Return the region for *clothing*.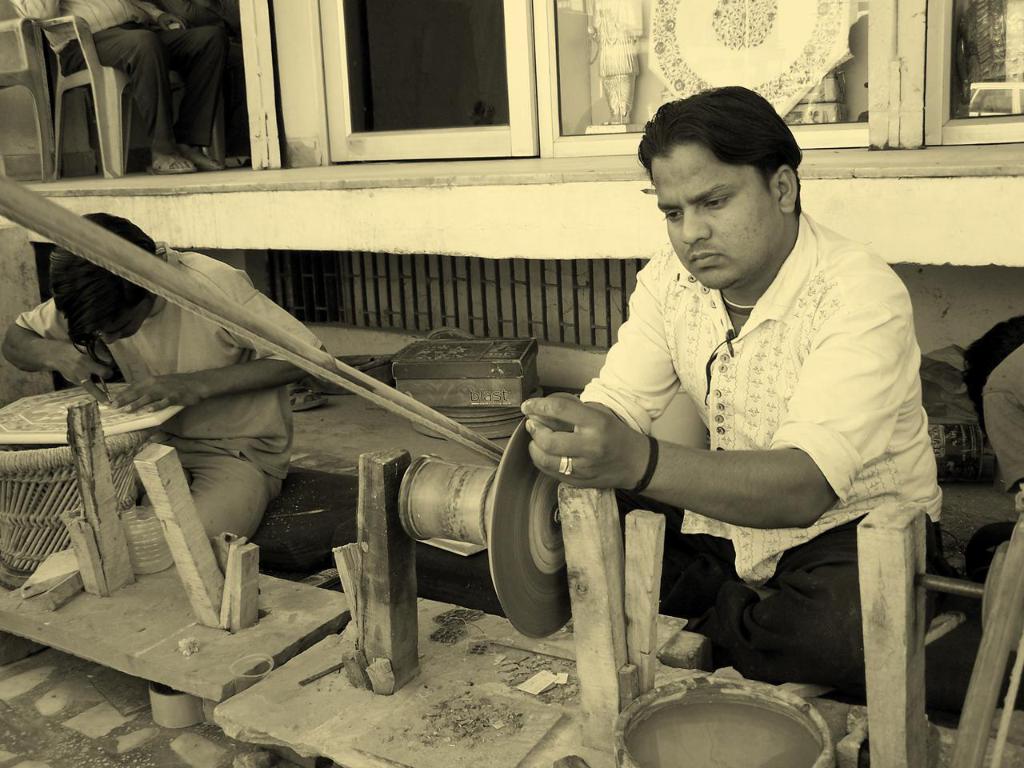
564 159 932 686.
